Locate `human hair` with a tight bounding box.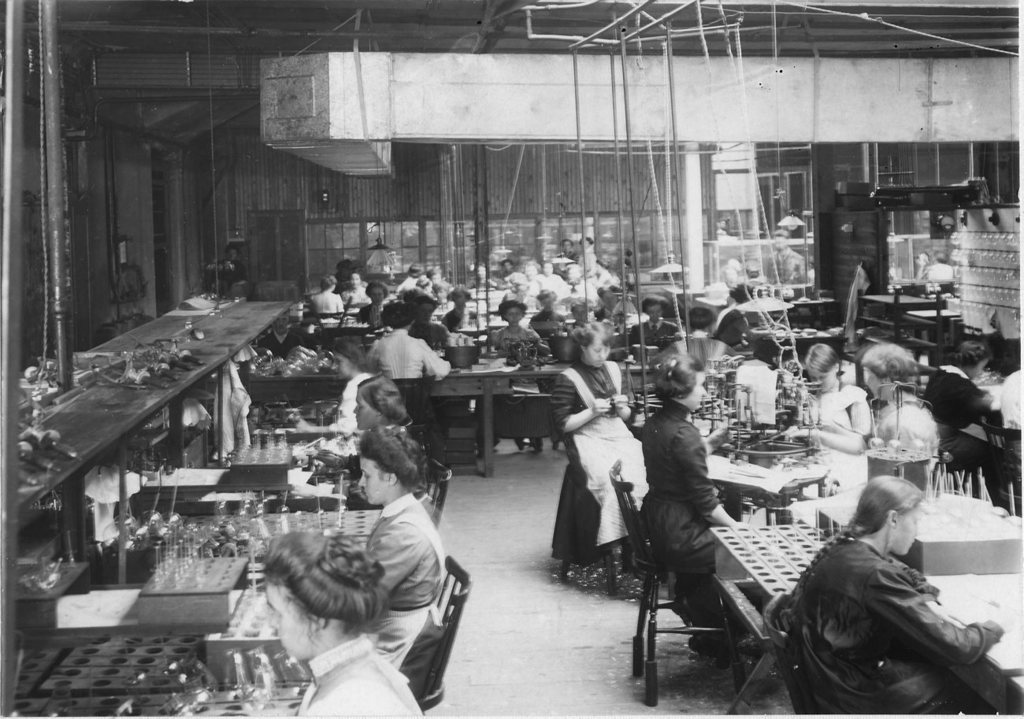
Rect(362, 425, 424, 485).
